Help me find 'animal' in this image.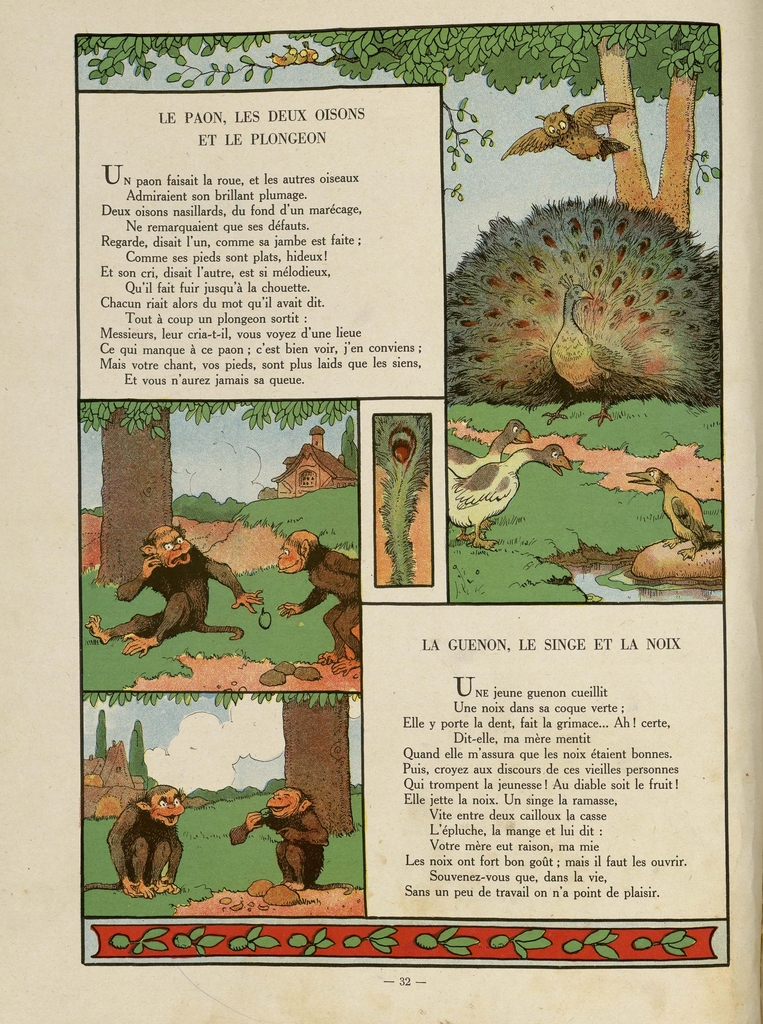
Found it: detection(505, 99, 632, 162).
